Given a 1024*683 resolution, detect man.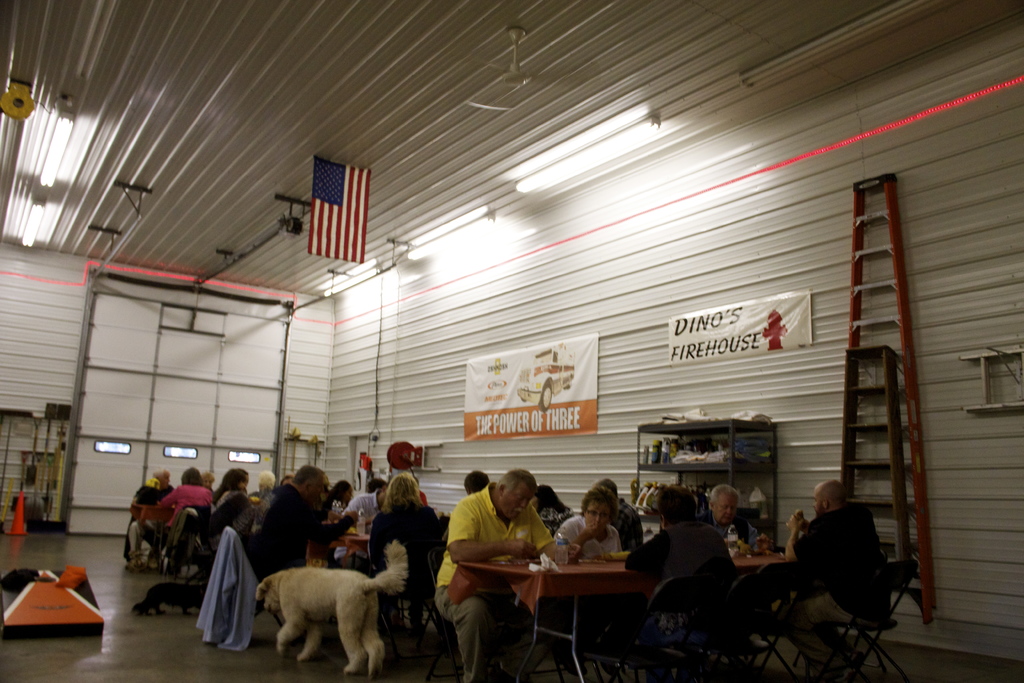
pyautogui.locateOnScreen(790, 486, 908, 650).
